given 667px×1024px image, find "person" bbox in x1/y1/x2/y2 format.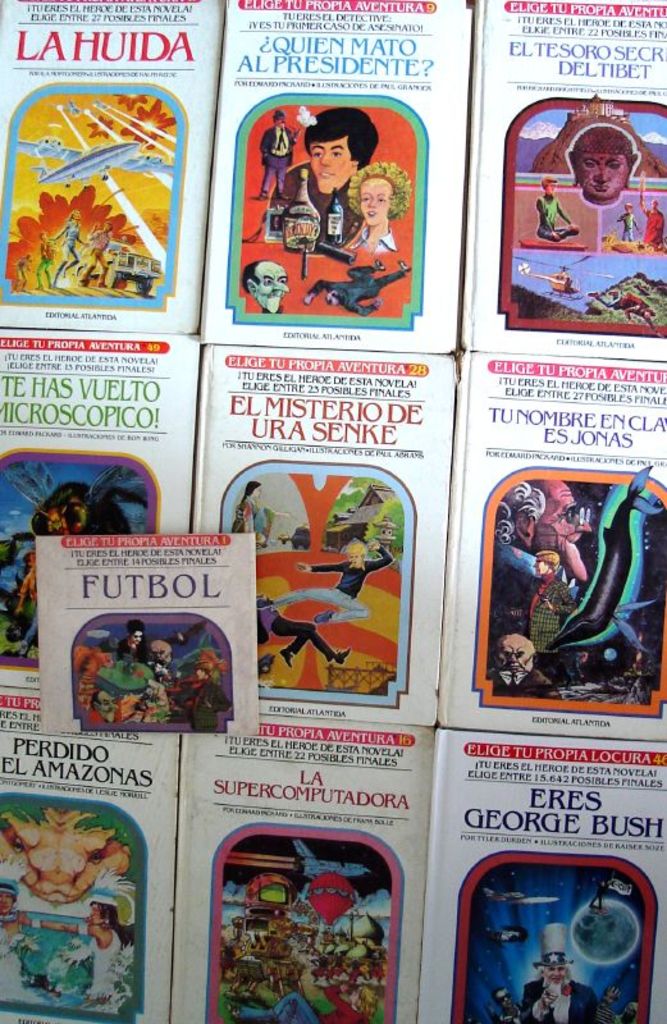
567/127/643/211.
